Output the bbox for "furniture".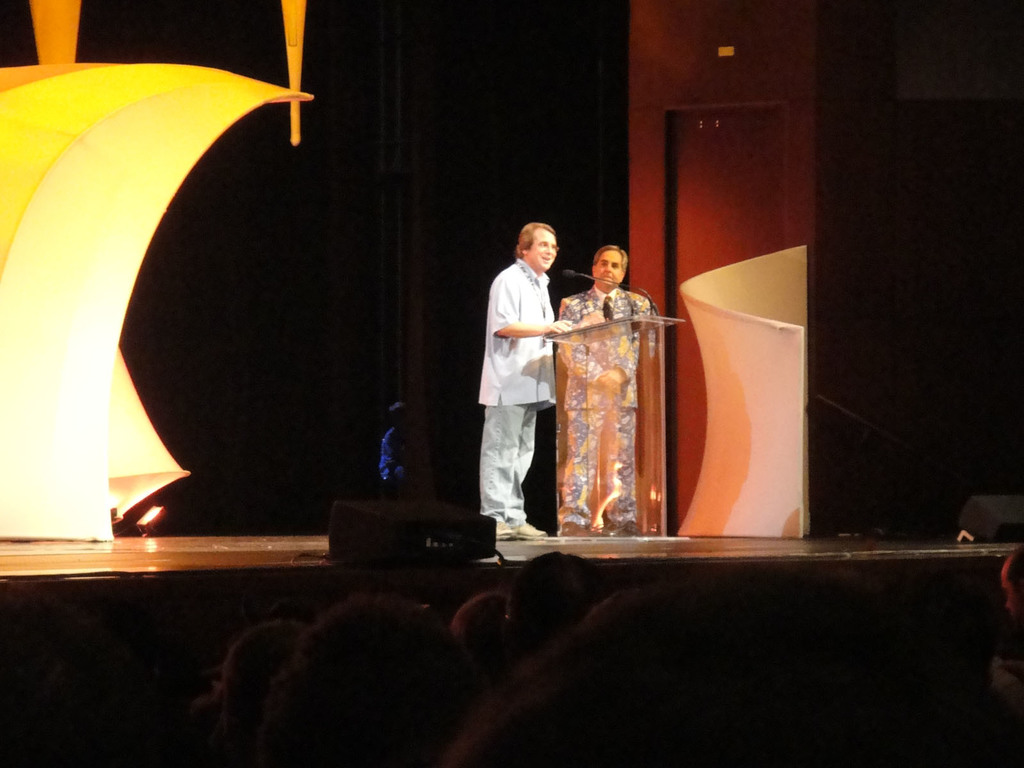
x1=541 y1=312 x2=687 y2=531.
